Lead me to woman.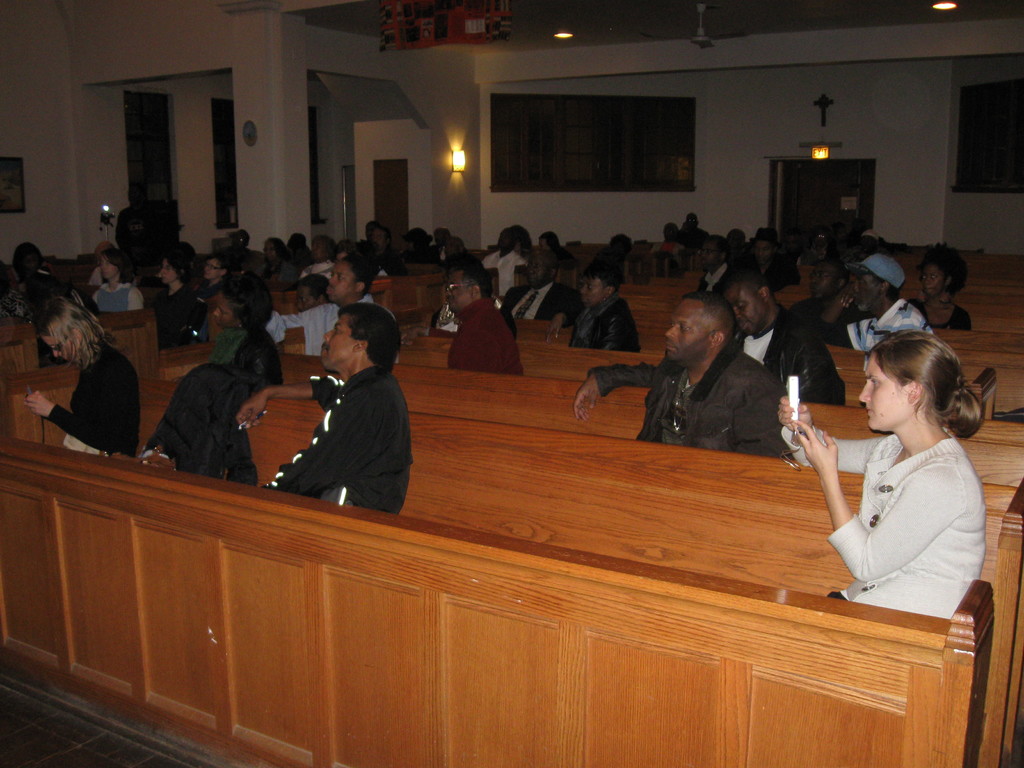
Lead to (left=27, top=289, right=146, bottom=462).
